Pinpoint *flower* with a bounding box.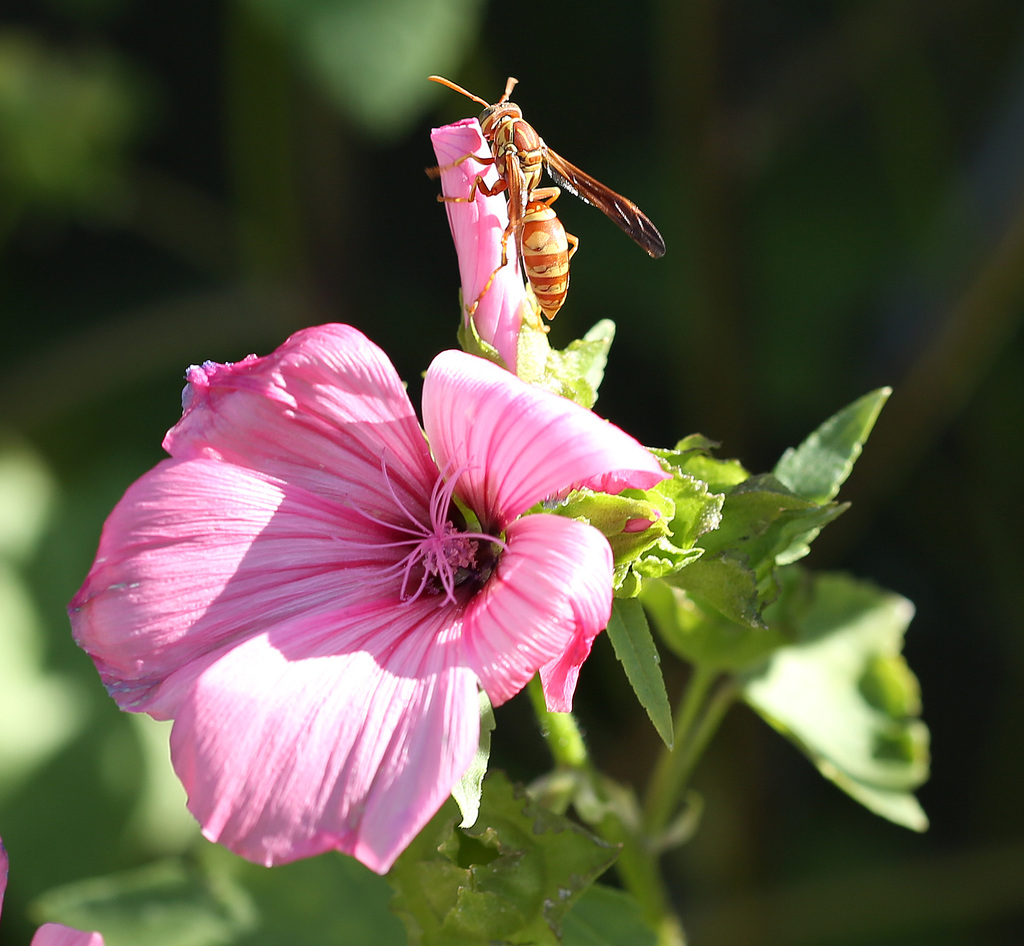
83, 325, 680, 851.
